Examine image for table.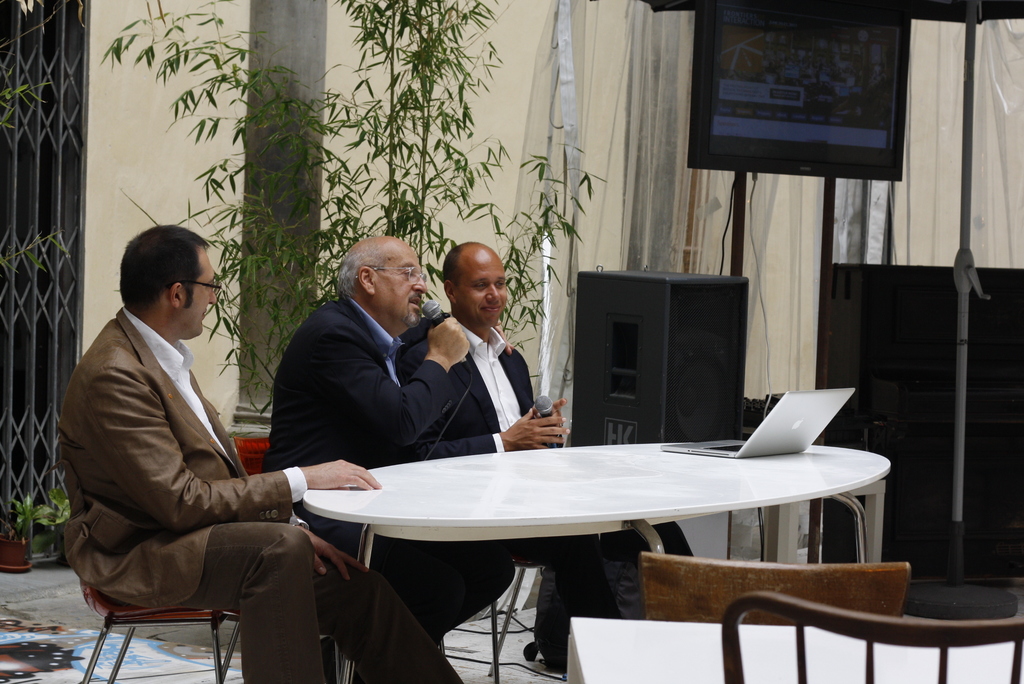
Examination result: (left=302, top=441, right=893, bottom=683).
